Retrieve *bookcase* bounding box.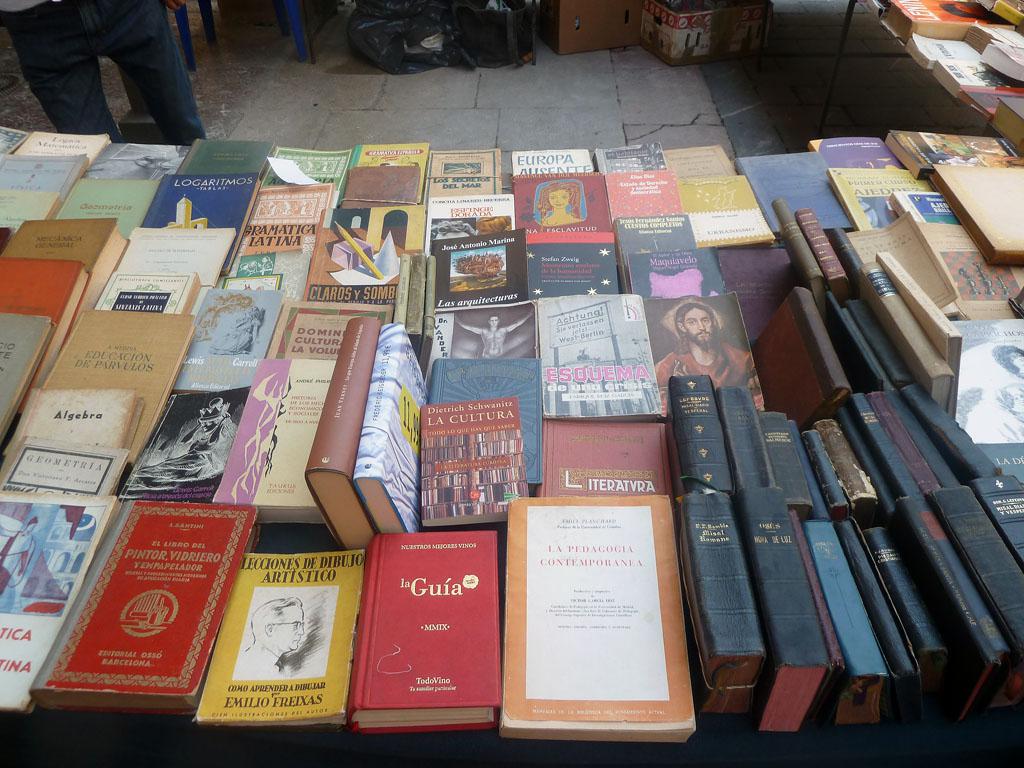
Bounding box: [638,126,974,720].
